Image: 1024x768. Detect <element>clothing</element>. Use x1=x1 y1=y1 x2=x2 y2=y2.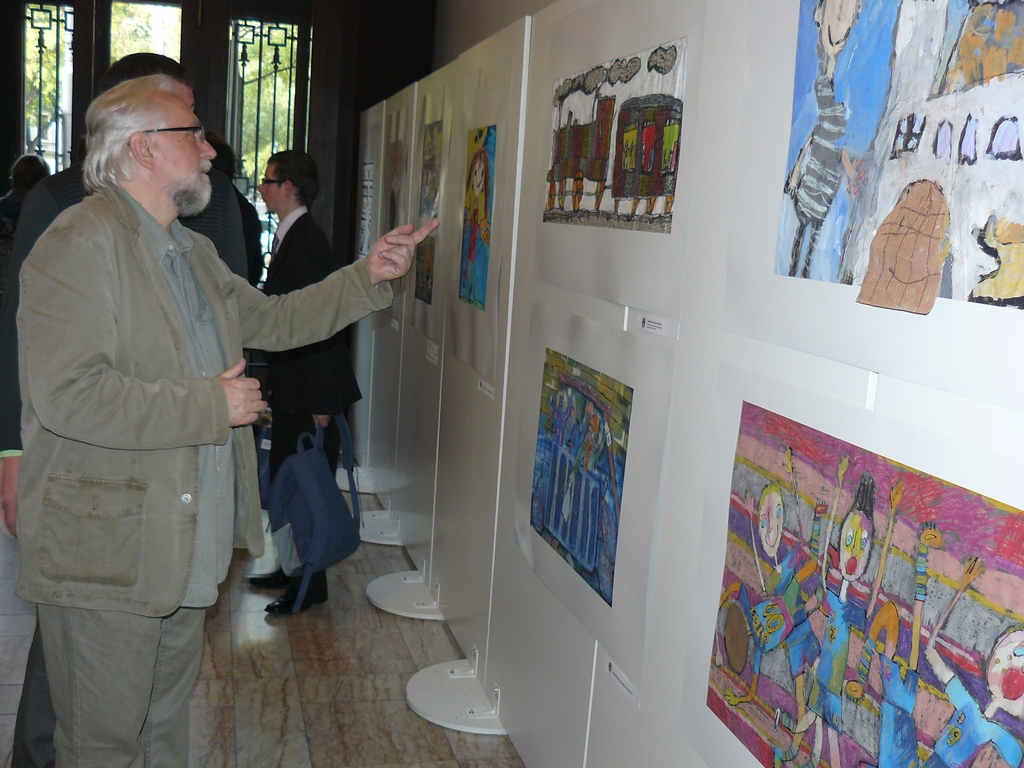
x1=776 y1=584 x2=872 y2=767.
